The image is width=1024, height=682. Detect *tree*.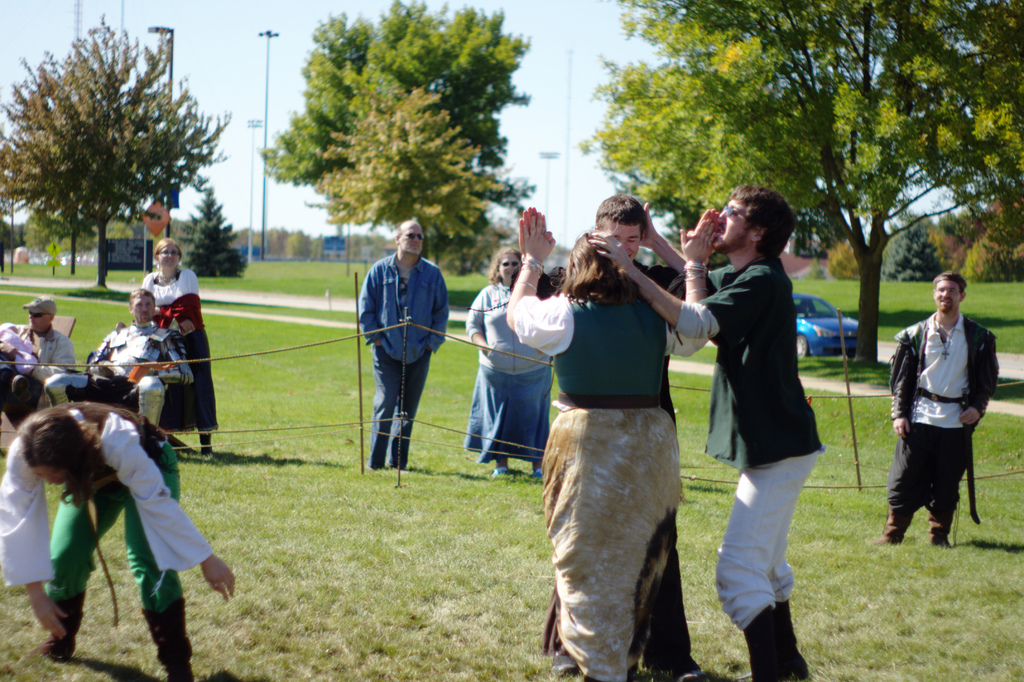
Detection: Rect(313, 232, 326, 257).
